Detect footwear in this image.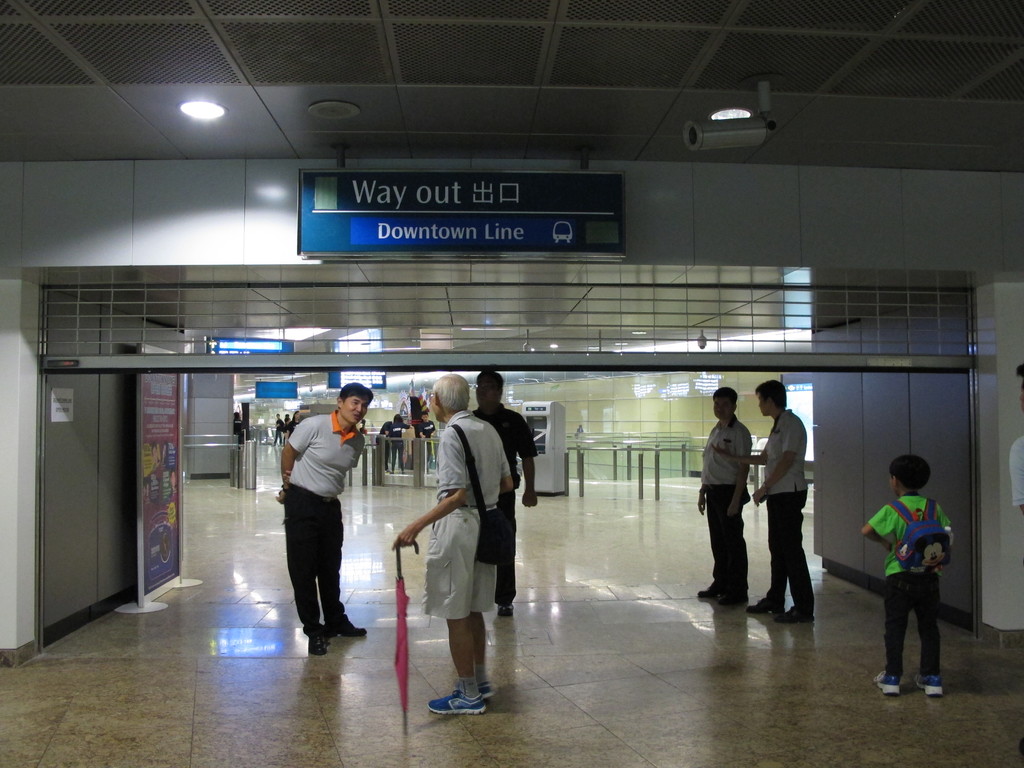
Detection: (723, 589, 739, 604).
